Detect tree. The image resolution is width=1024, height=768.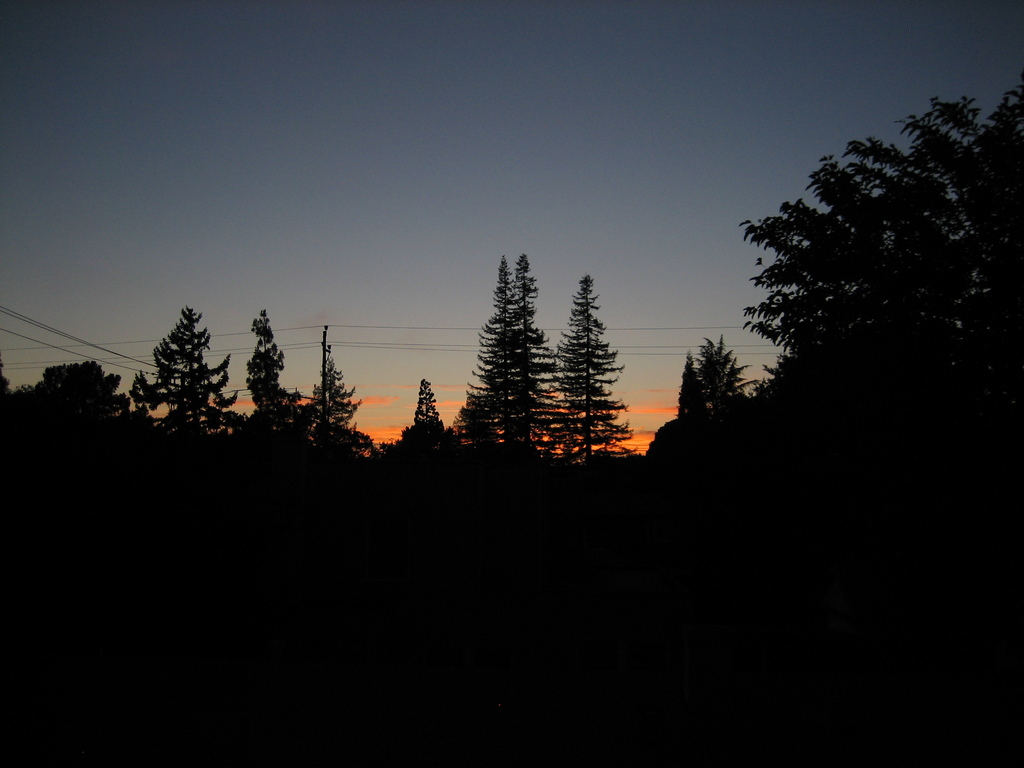
crop(127, 304, 251, 442).
